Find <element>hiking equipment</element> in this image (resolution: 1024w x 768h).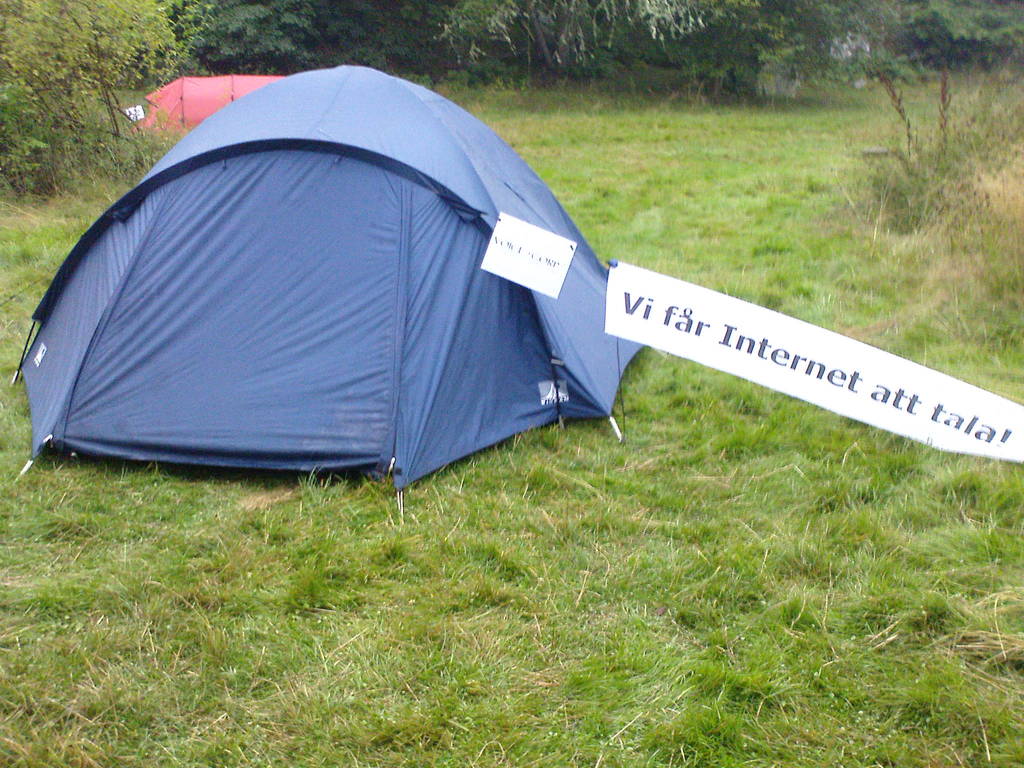
region(128, 68, 284, 141).
